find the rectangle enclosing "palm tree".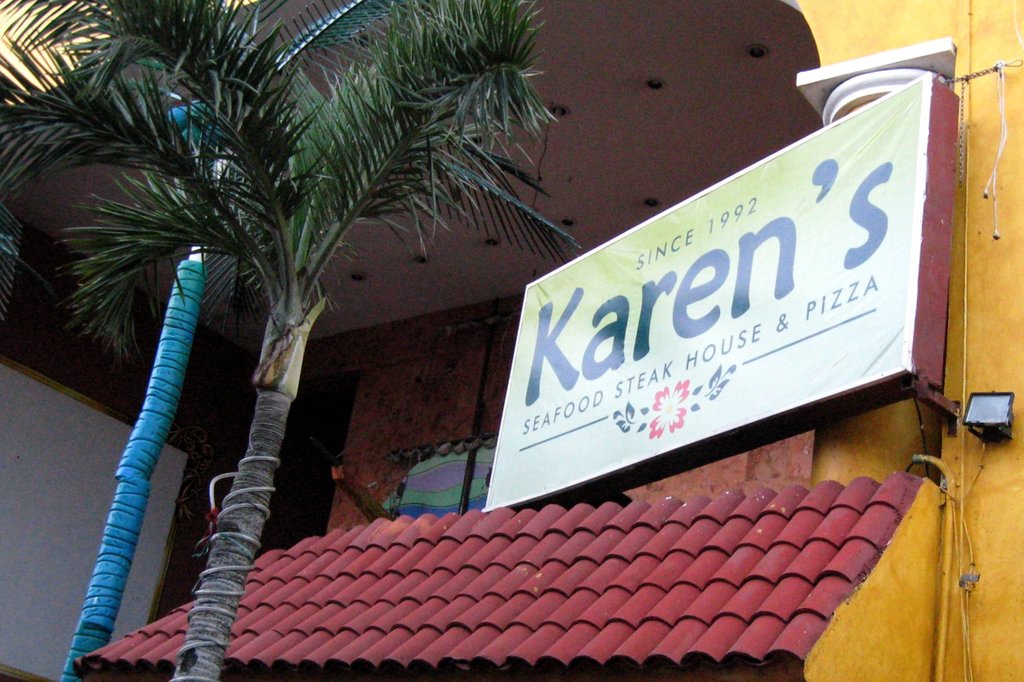
left=42, top=21, right=680, bottom=626.
